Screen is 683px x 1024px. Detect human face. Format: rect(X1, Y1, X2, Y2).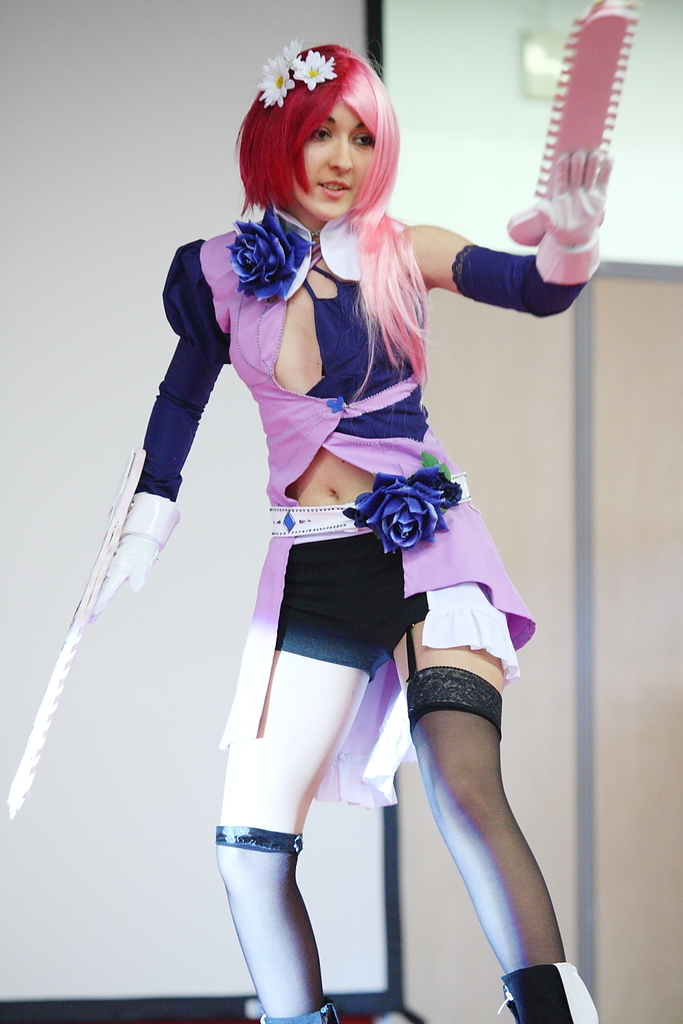
rect(296, 98, 377, 221).
